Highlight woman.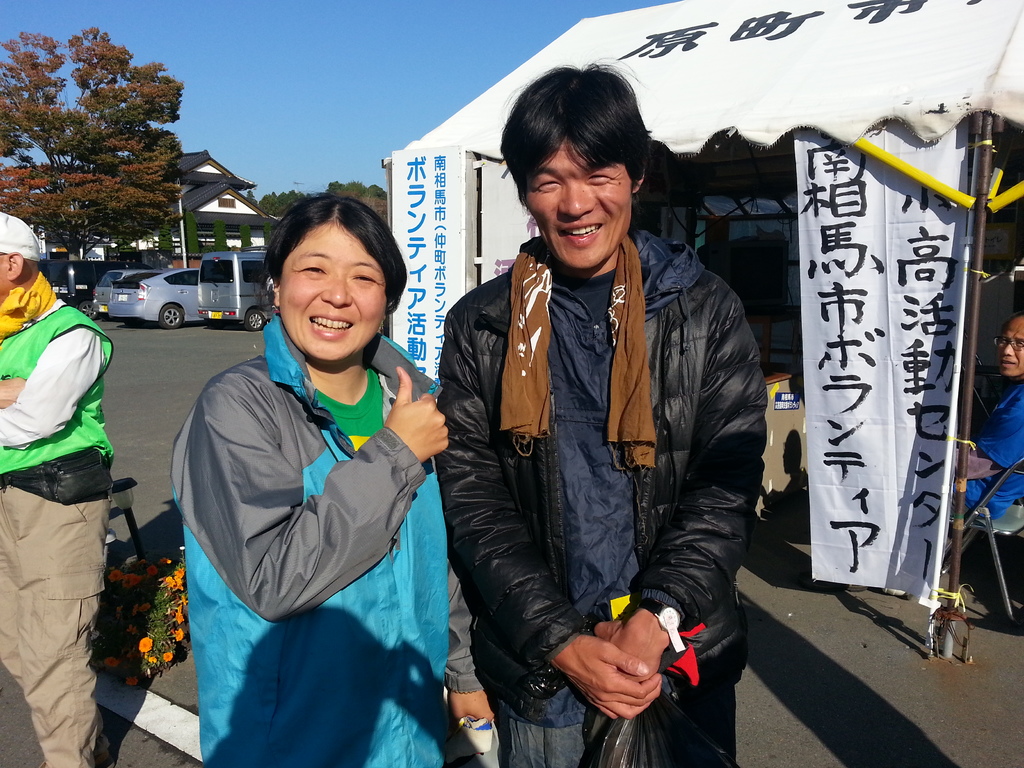
Highlighted region: (x1=166, y1=182, x2=448, y2=750).
